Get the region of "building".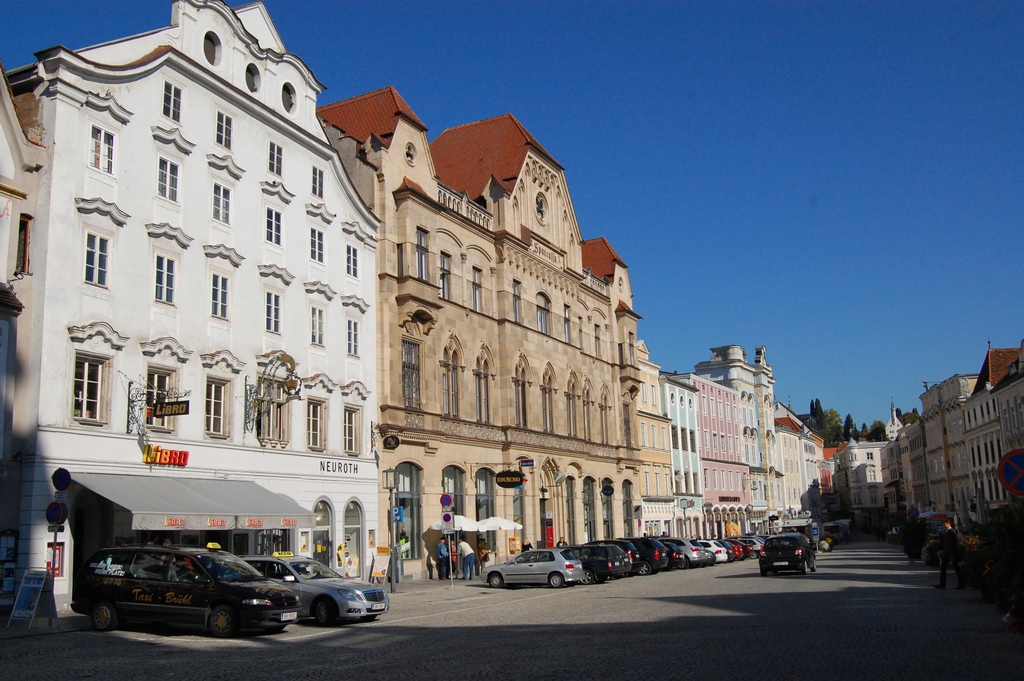
crop(637, 347, 683, 544).
